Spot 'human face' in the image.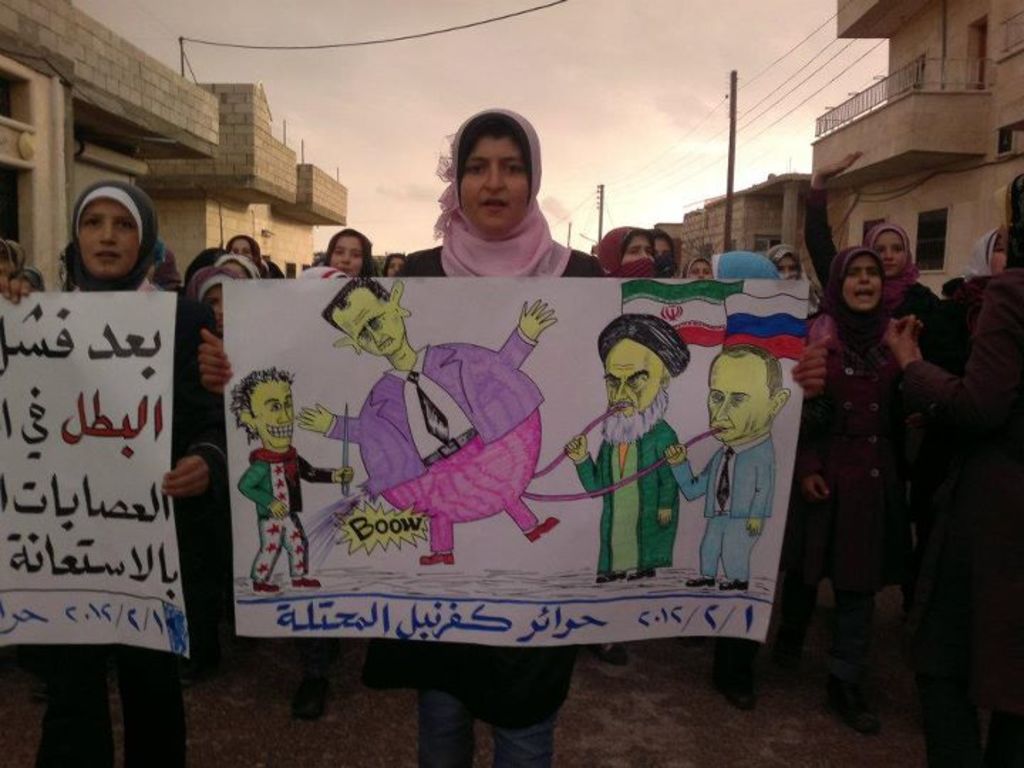
'human face' found at box(775, 250, 801, 276).
